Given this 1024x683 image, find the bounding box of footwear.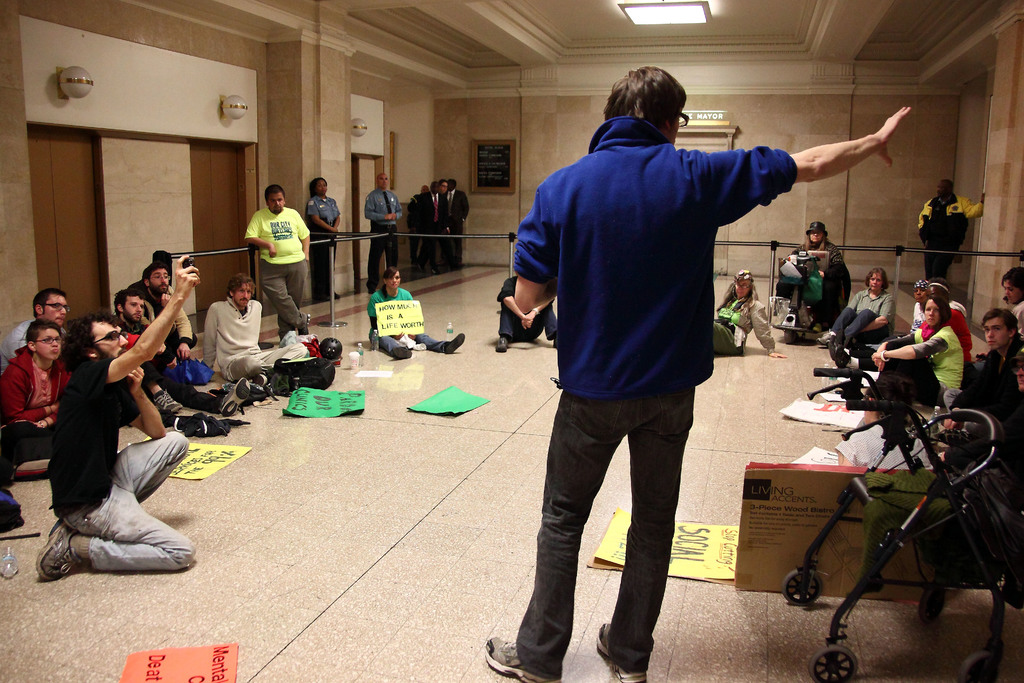
select_region(35, 525, 81, 580).
